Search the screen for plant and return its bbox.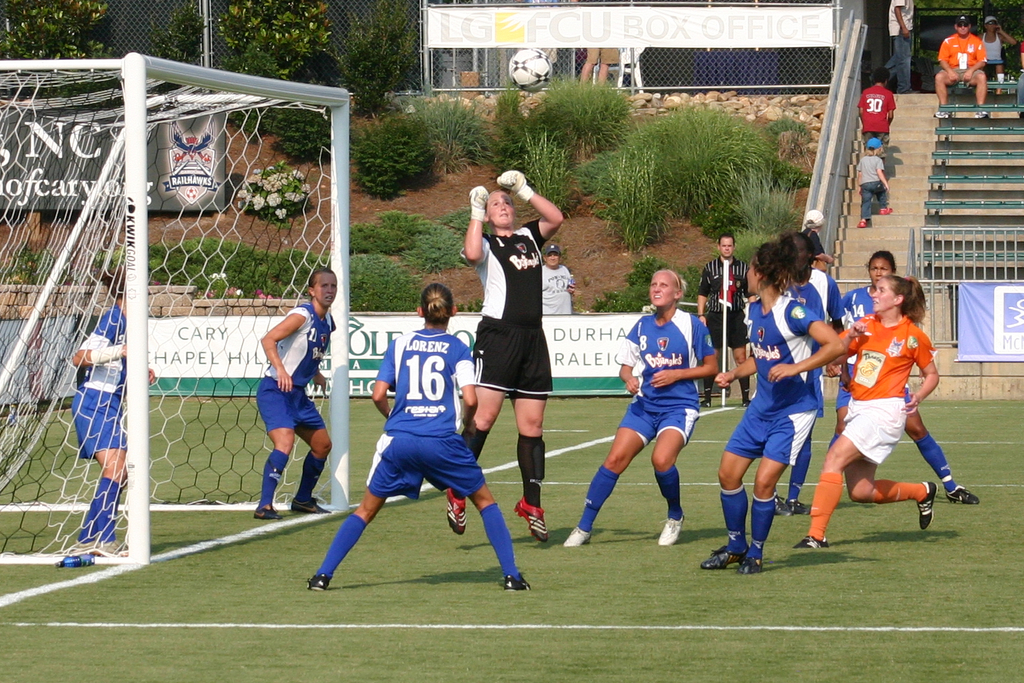
Found: <region>716, 145, 798, 224</region>.
